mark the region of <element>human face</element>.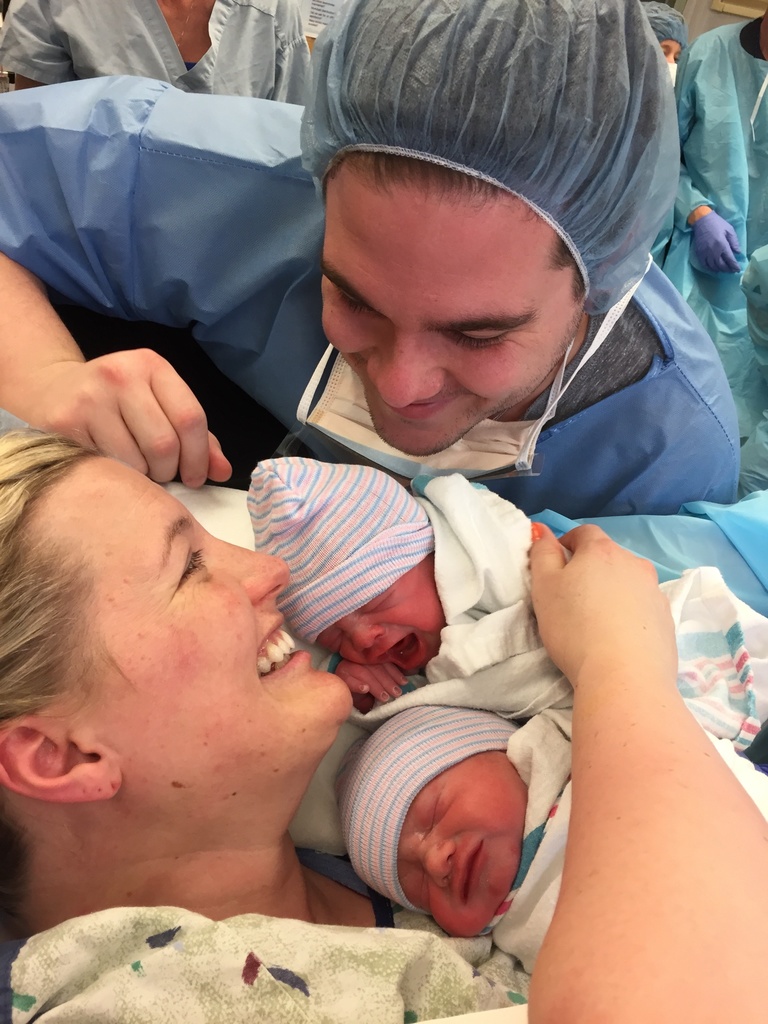
Region: x1=322, y1=175, x2=583, y2=462.
